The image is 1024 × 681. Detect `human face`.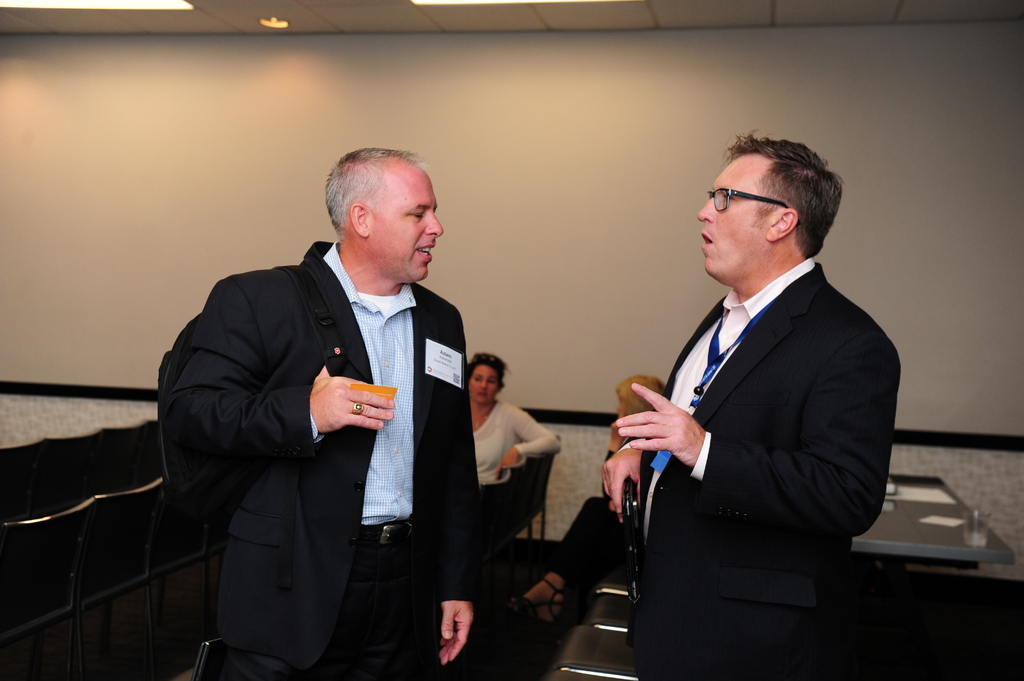
Detection: [370,168,442,280].
